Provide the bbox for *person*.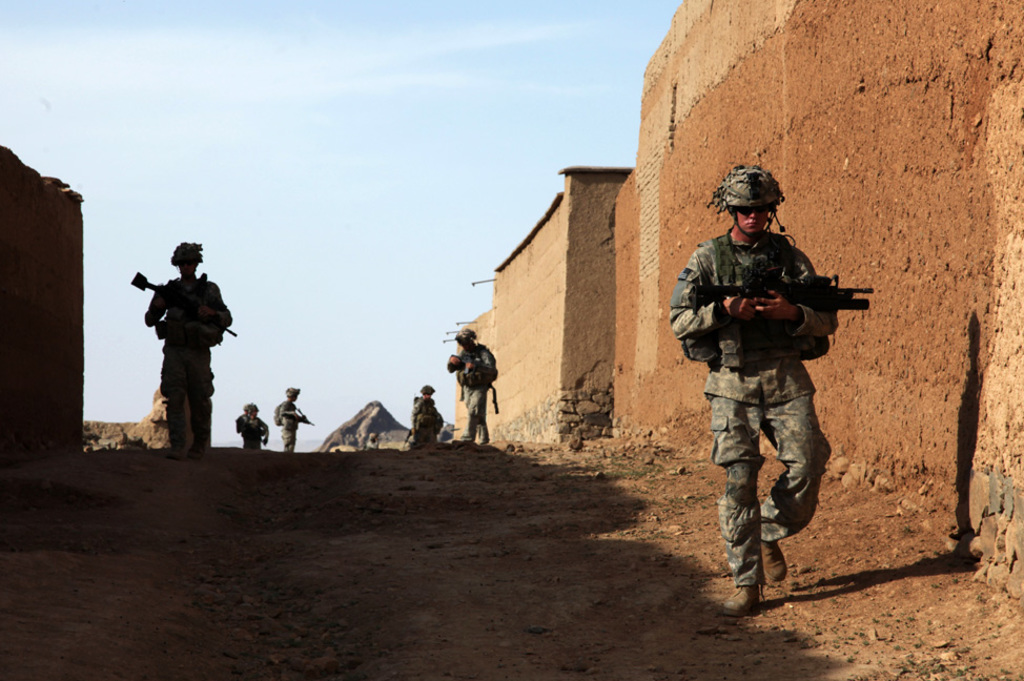
{"x1": 238, "y1": 403, "x2": 248, "y2": 445}.
